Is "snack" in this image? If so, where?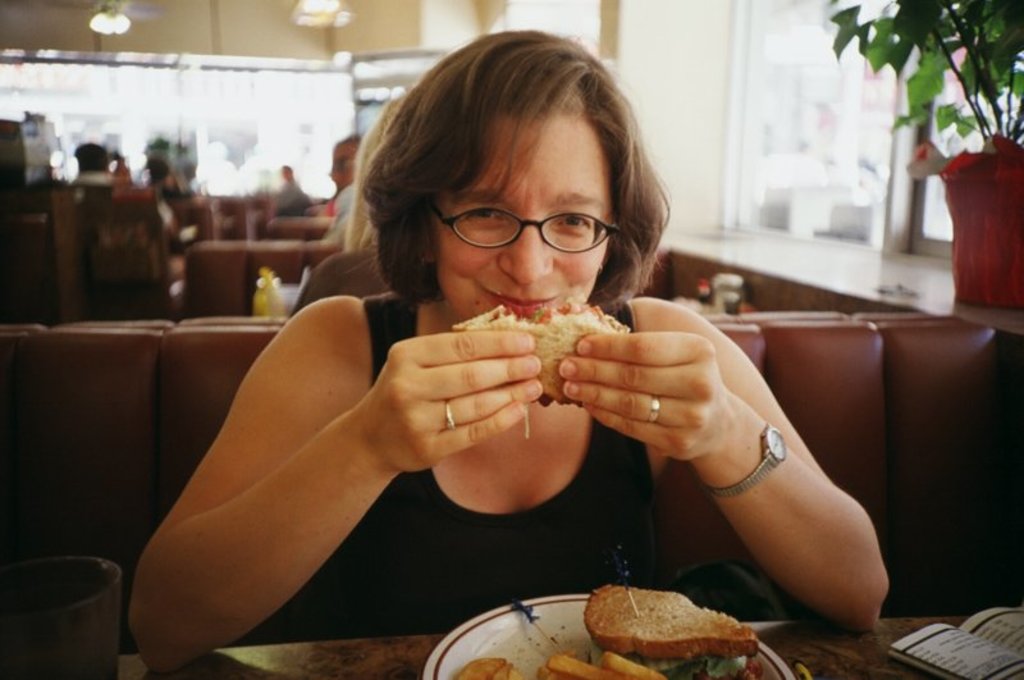
Yes, at 465/644/659/679.
